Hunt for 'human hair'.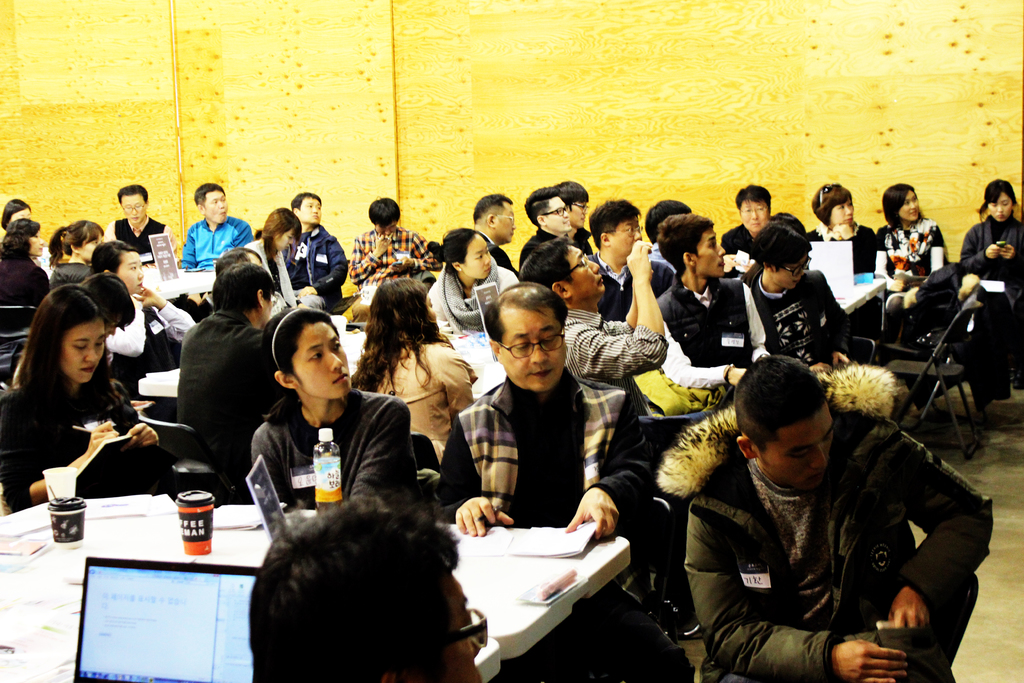
Hunted down at region(72, 274, 145, 336).
